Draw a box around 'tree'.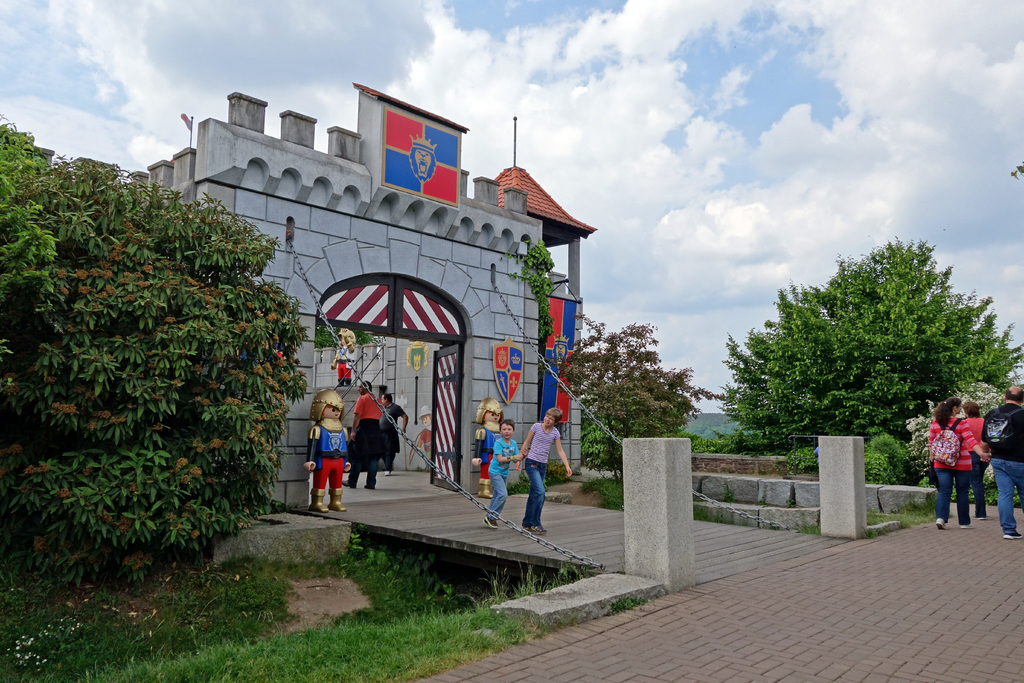
select_region(0, 111, 314, 578).
